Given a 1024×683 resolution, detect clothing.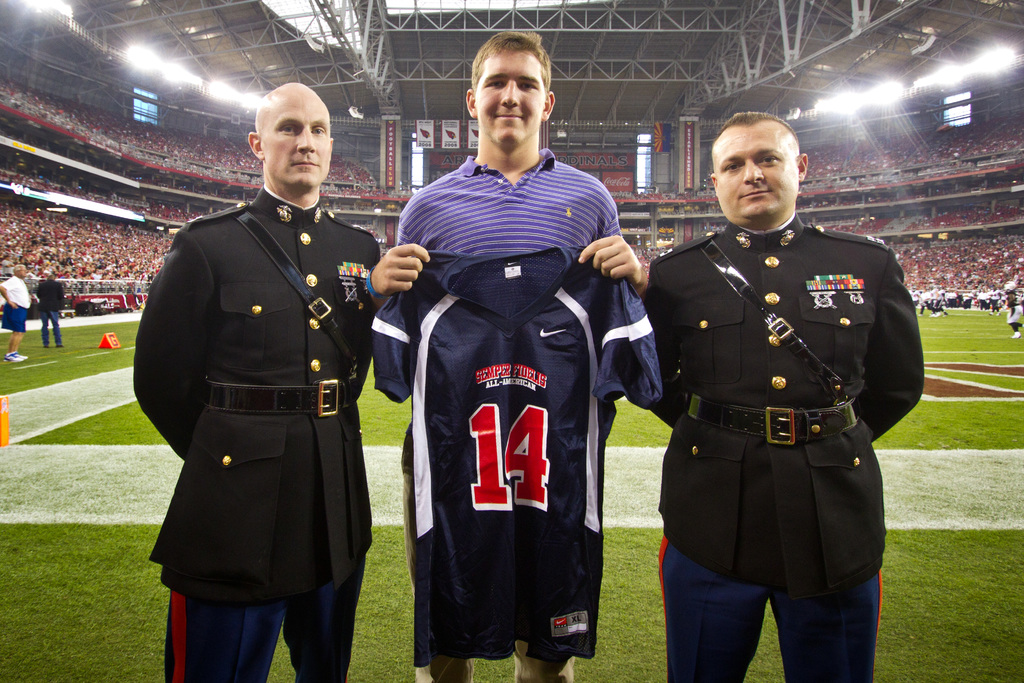
[x1=2, y1=273, x2=30, y2=336].
